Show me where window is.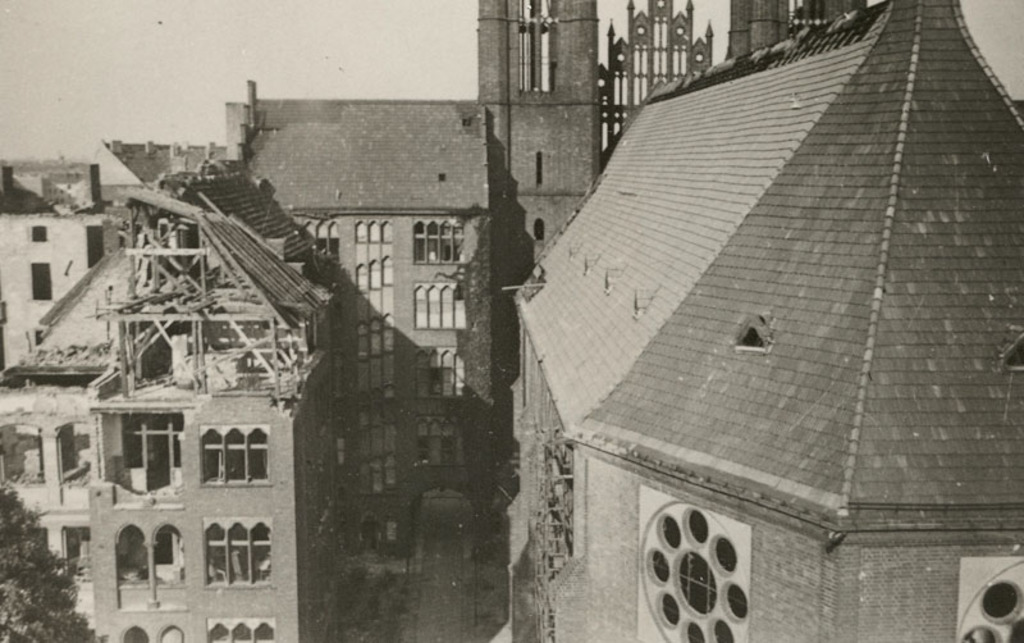
window is at [x1=115, y1=525, x2=189, y2=614].
